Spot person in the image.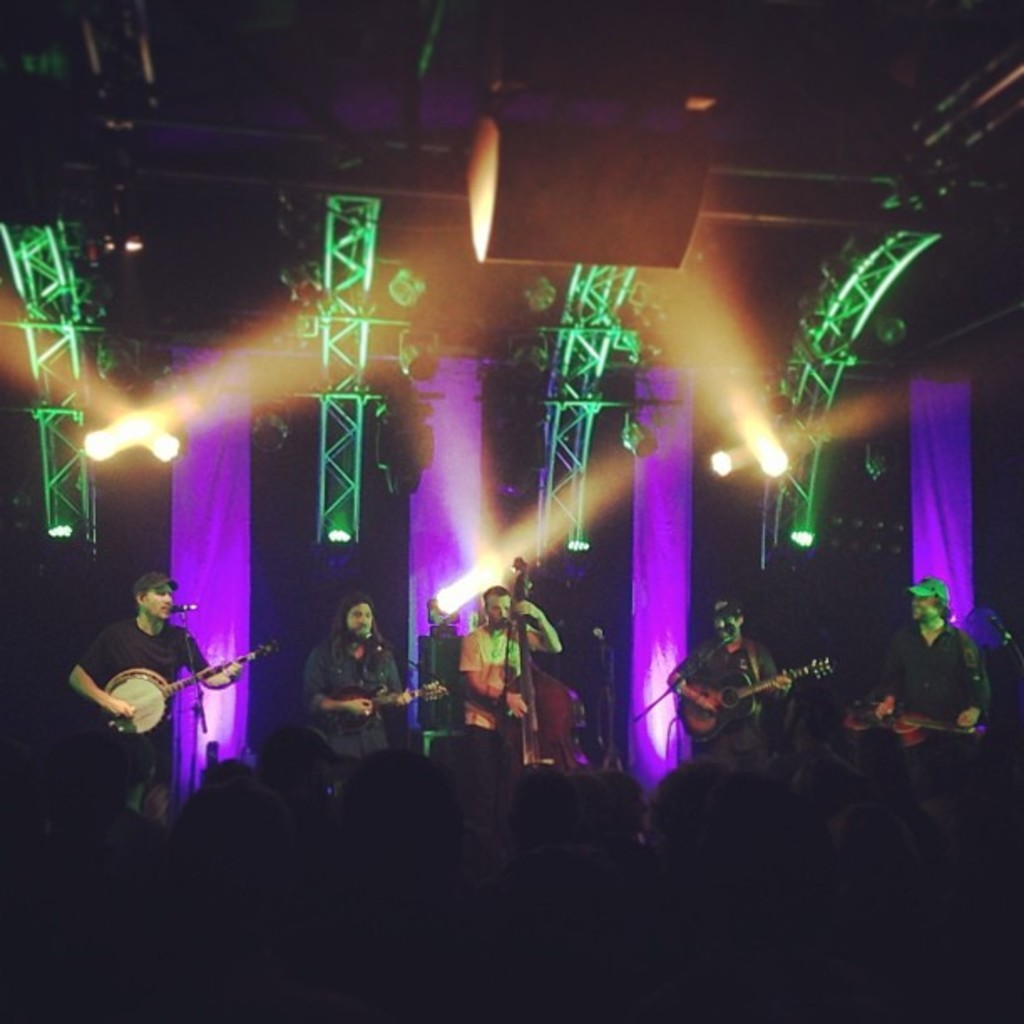
person found at locate(872, 567, 996, 793).
